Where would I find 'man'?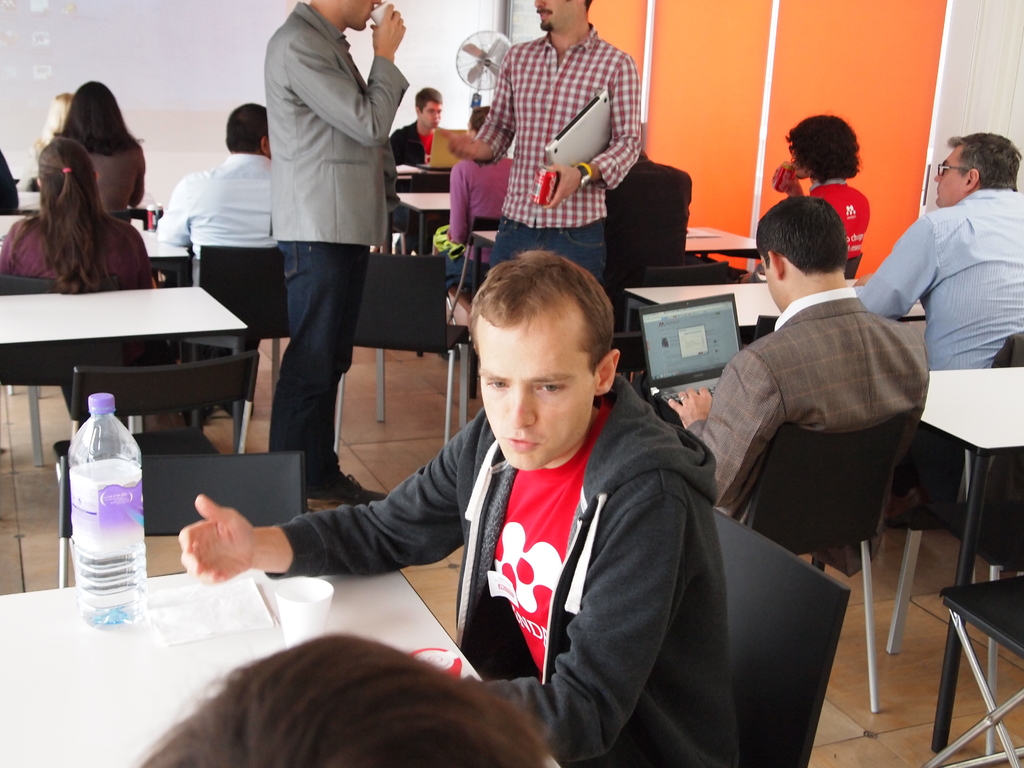
At Rect(256, 0, 417, 511).
